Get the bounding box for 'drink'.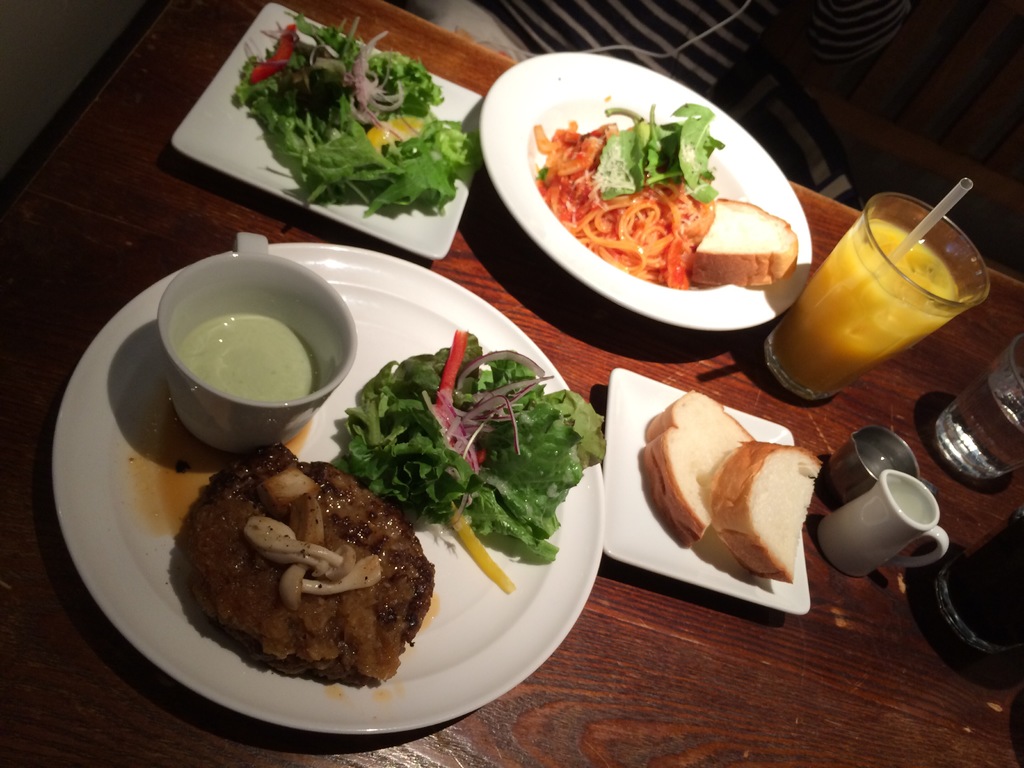
{"x1": 942, "y1": 385, "x2": 1023, "y2": 478}.
